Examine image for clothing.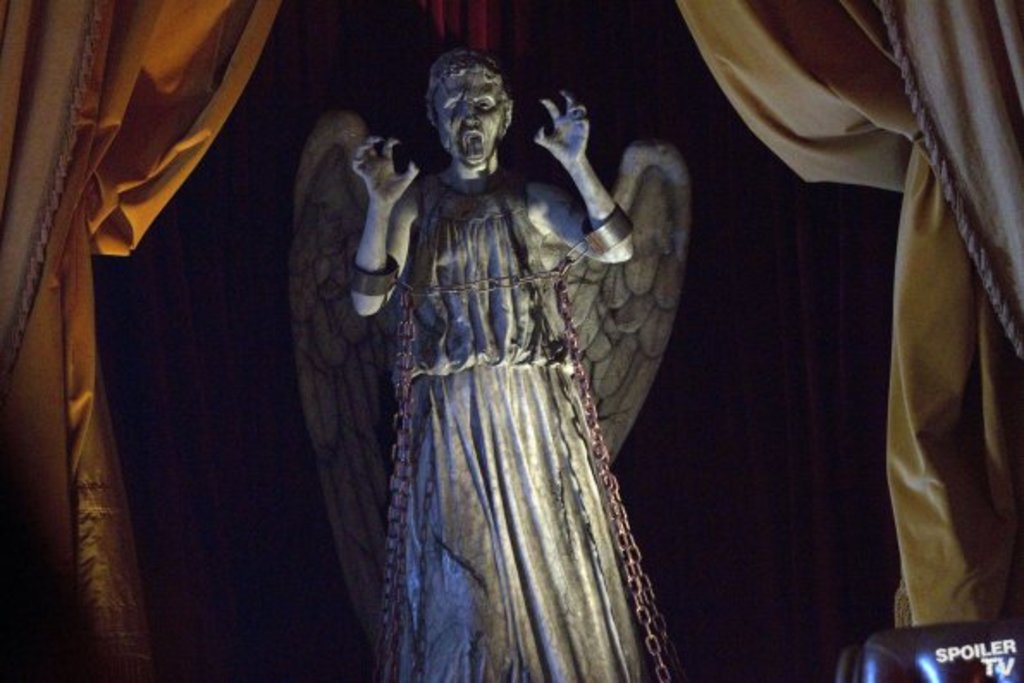
Examination result: 368, 167, 664, 681.
